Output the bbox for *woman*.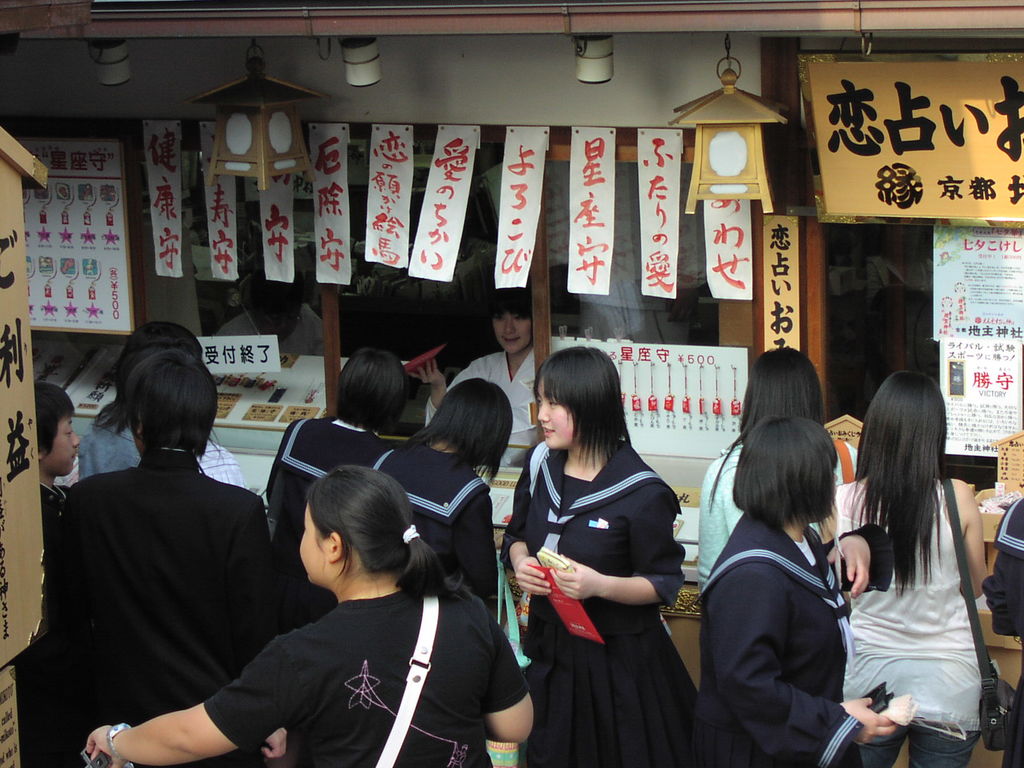
BBox(698, 414, 902, 766).
